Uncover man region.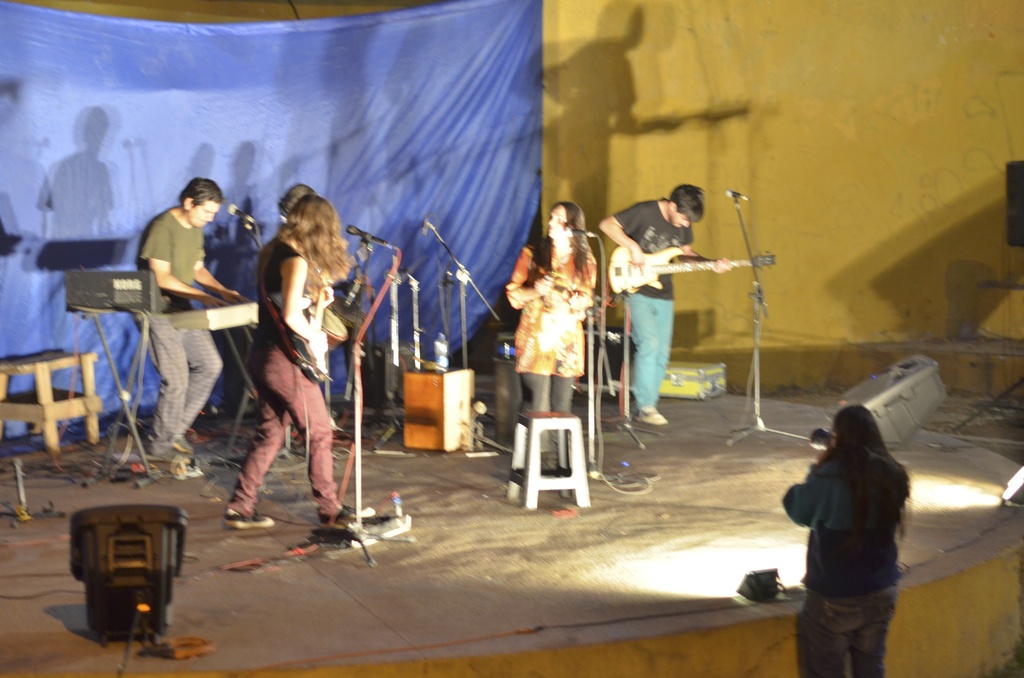
Uncovered: [left=142, top=174, right=234, bottom=462].
